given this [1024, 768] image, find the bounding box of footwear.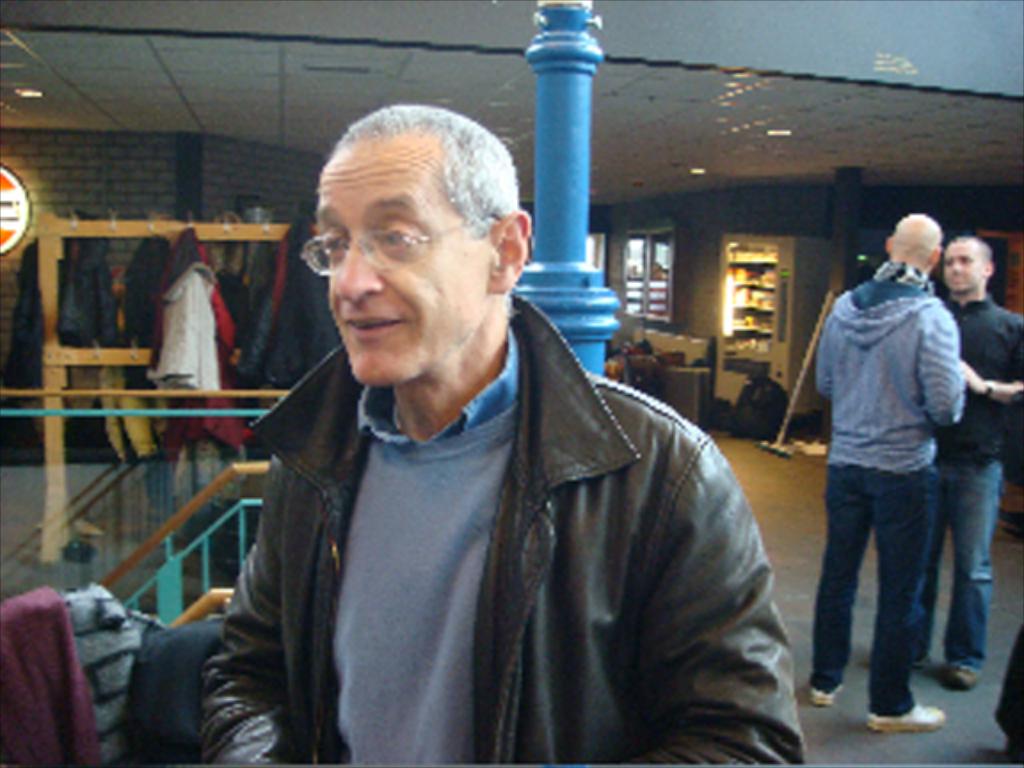
[869,700,944,732].
